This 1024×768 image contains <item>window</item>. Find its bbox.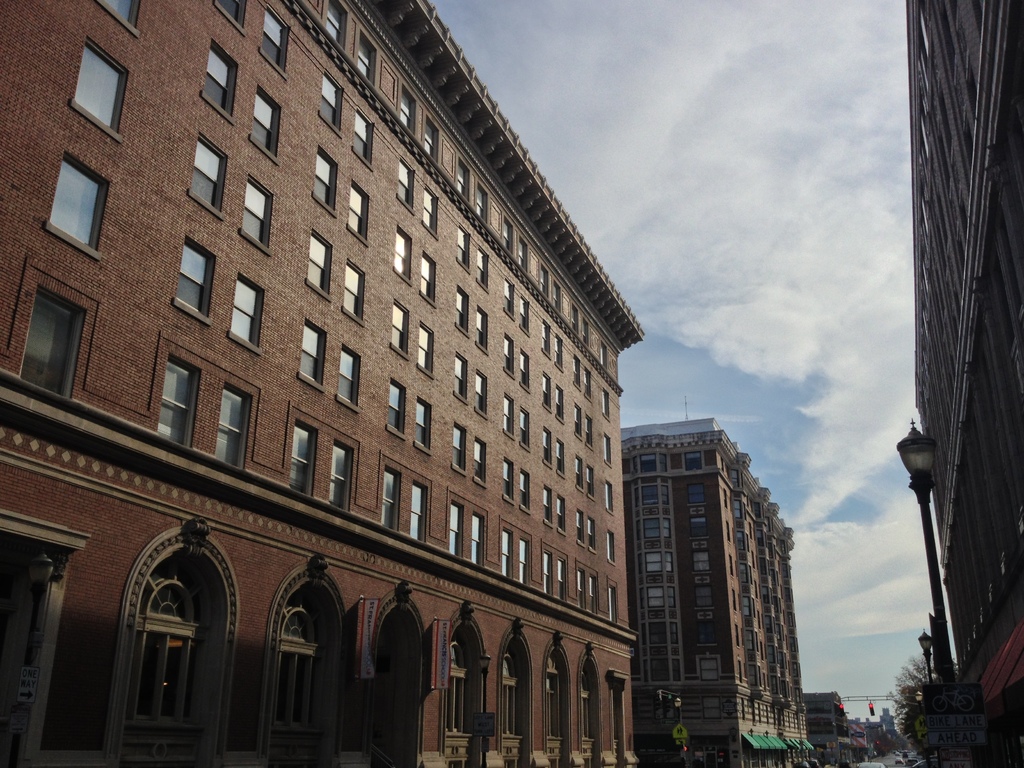
x1=268, y1=584, x2=337, y2=767.
